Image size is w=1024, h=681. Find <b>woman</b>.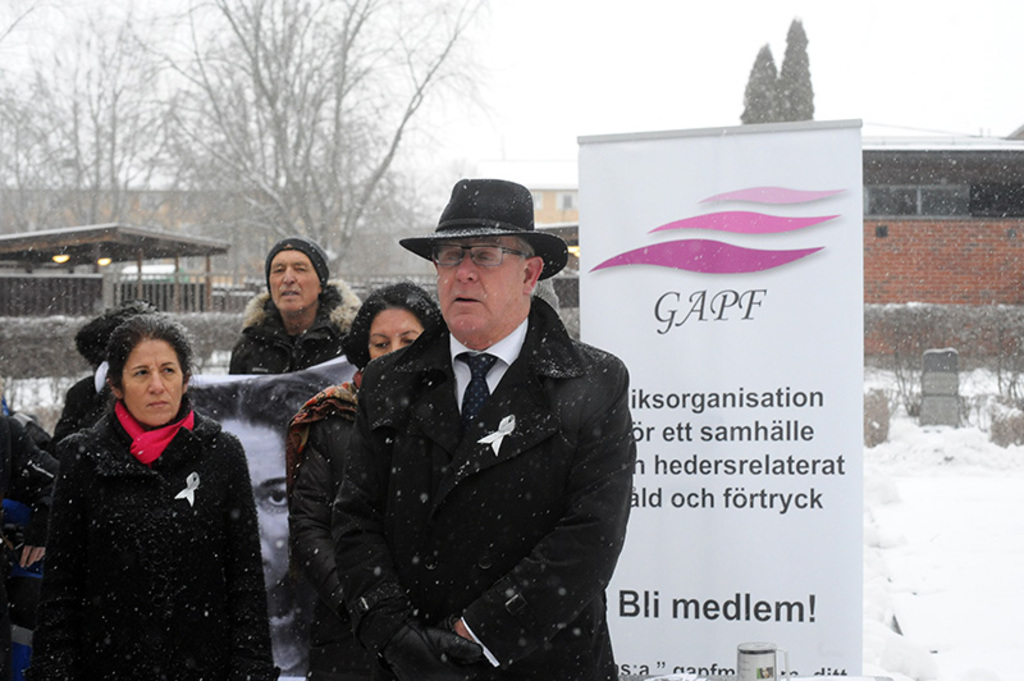
27,294,285,680.
